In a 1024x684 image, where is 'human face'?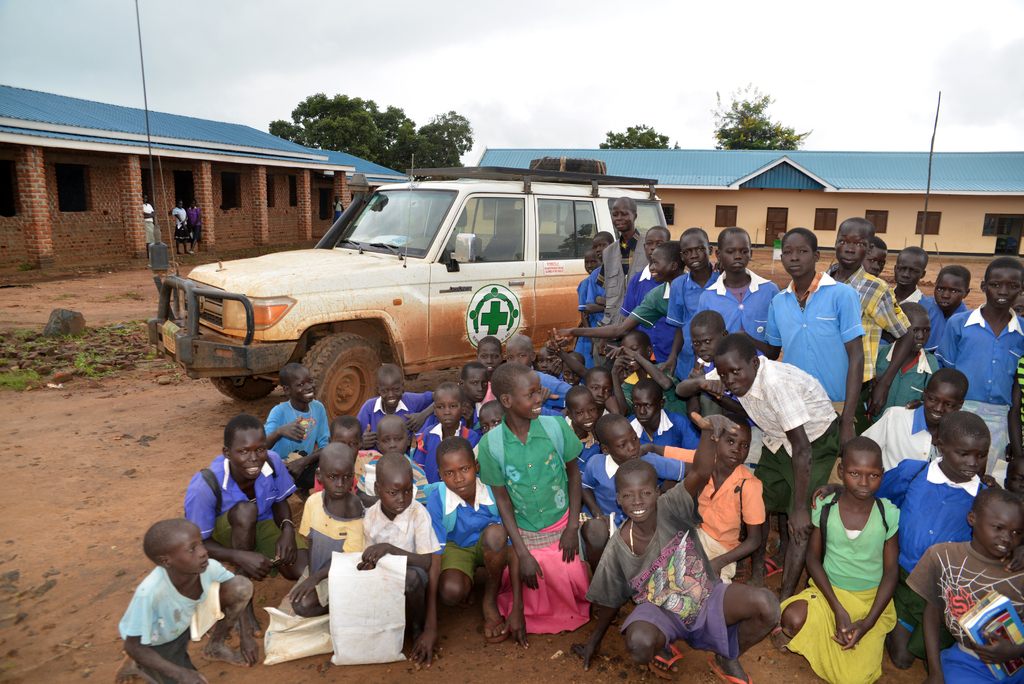
region(941, 432, 989, 484).
